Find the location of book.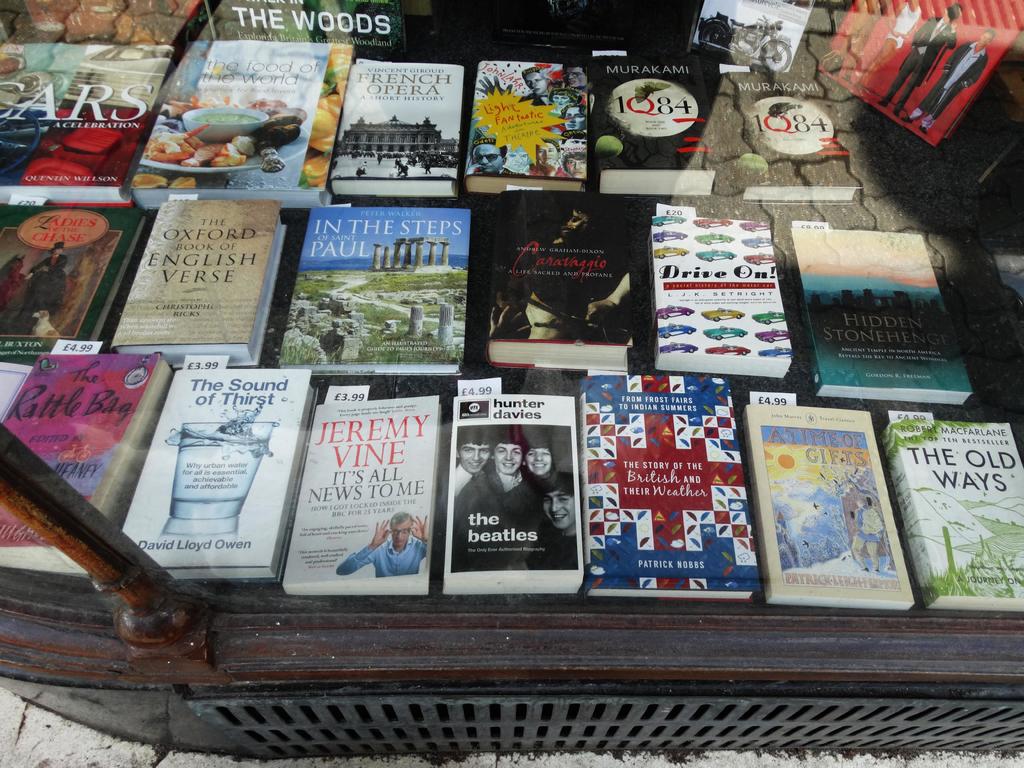
Location: 278:202:467:383.
